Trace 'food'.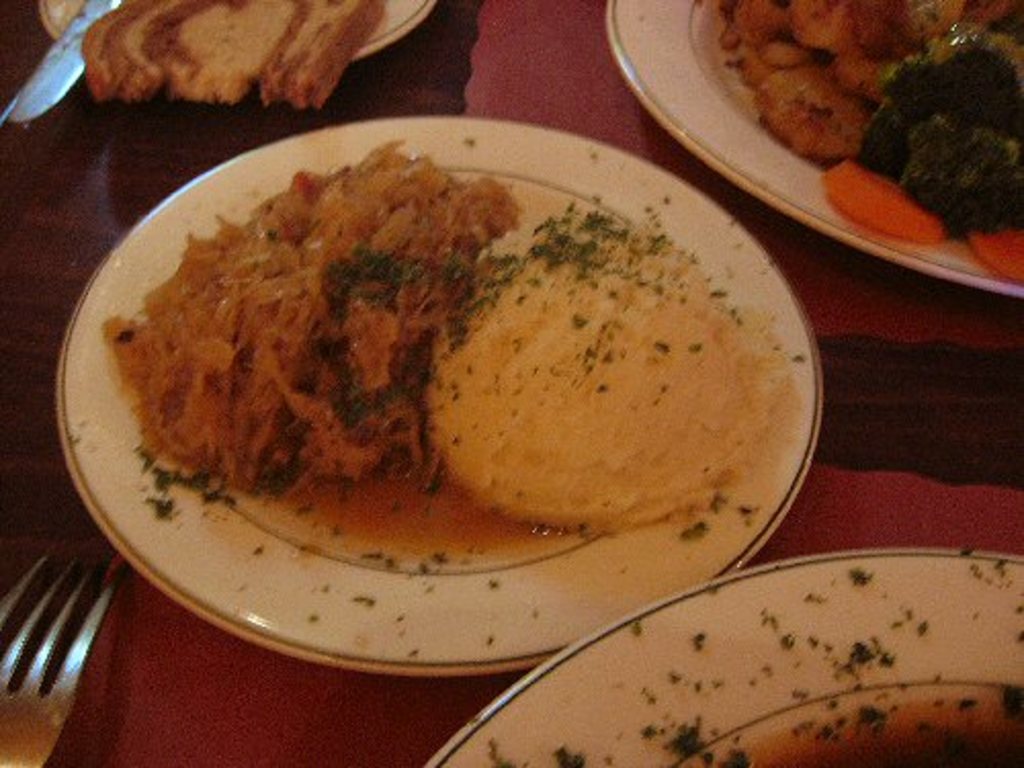
Traced to [x1=143, y1=141, x2=786, y2=596].
